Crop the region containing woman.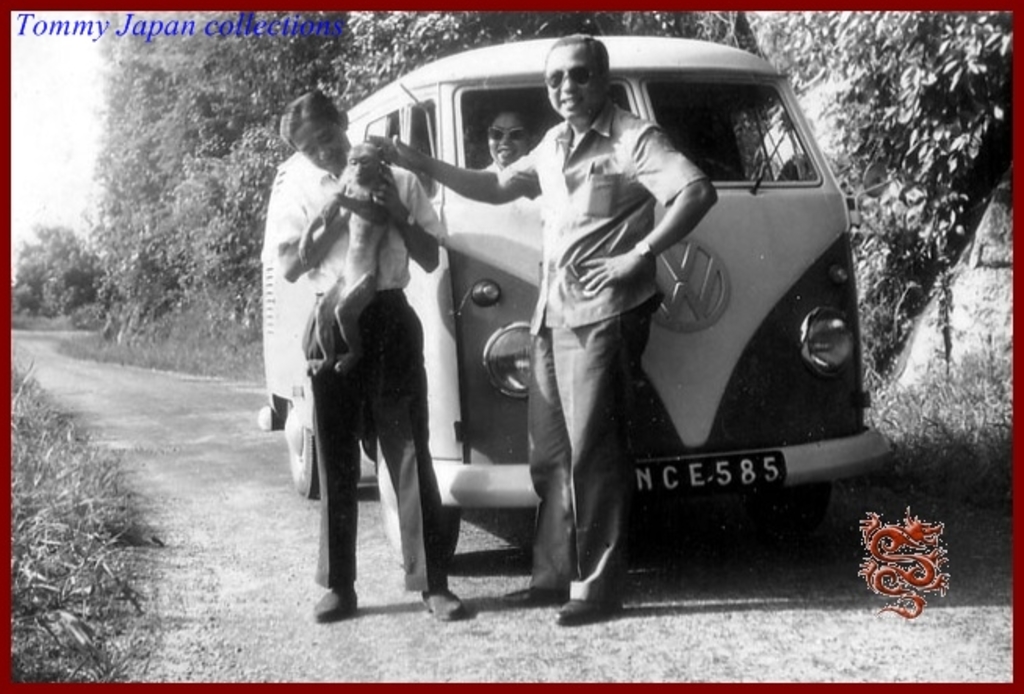
Crop region: 482 110 528 172.
